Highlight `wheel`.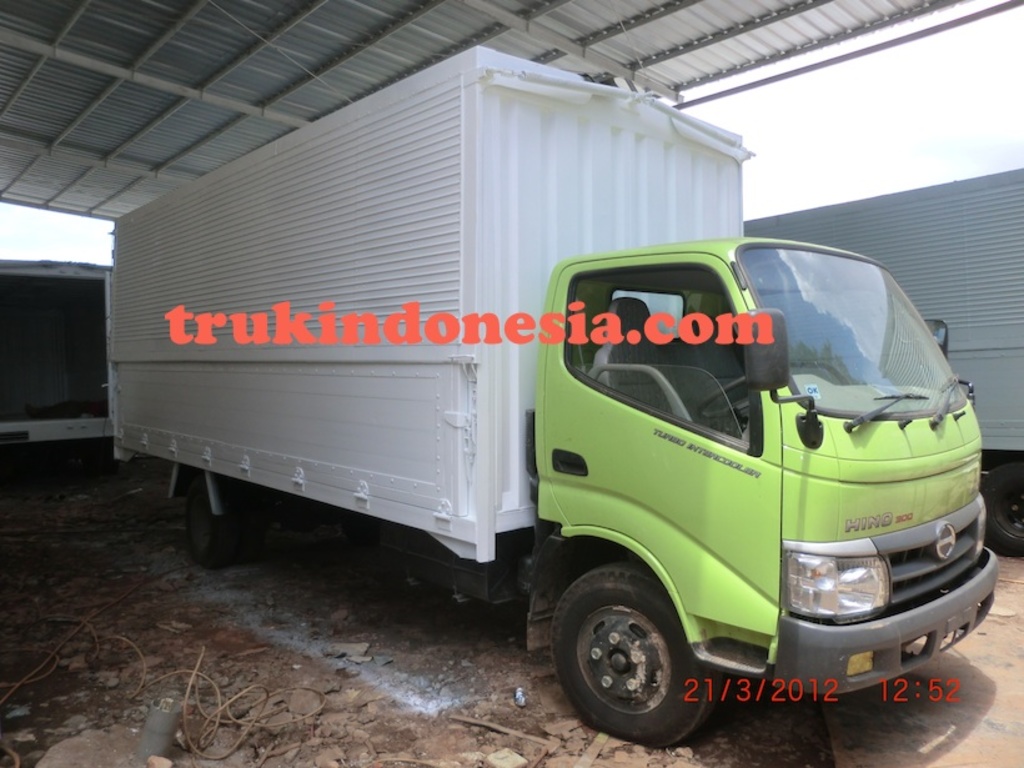
Highlighted region: (557, 576, 713, 741).
